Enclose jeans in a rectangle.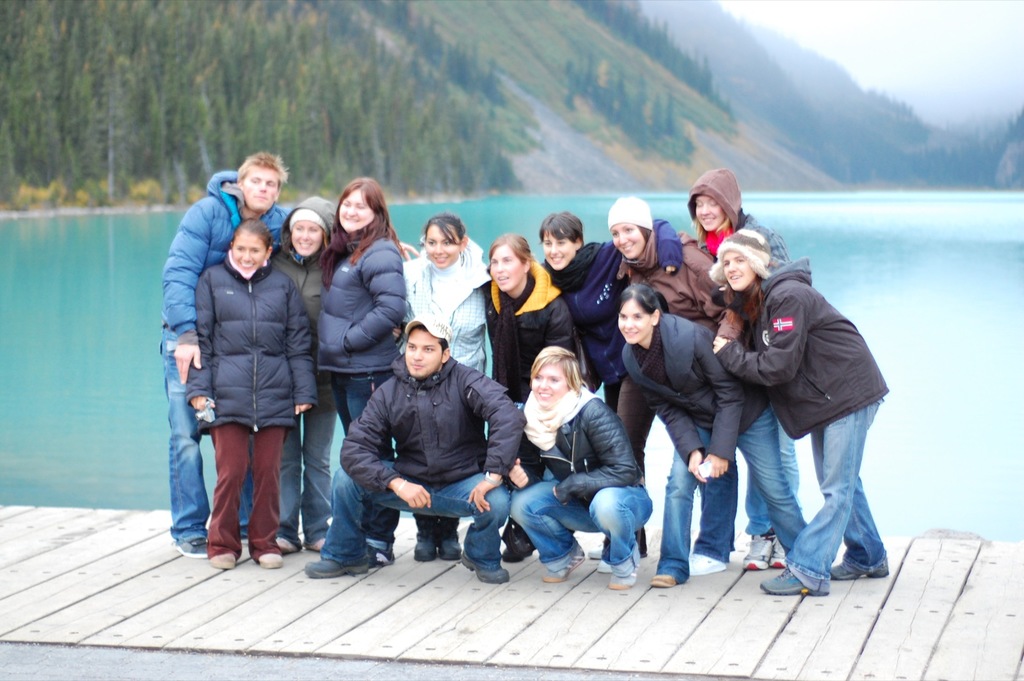
730/401/813/548.
